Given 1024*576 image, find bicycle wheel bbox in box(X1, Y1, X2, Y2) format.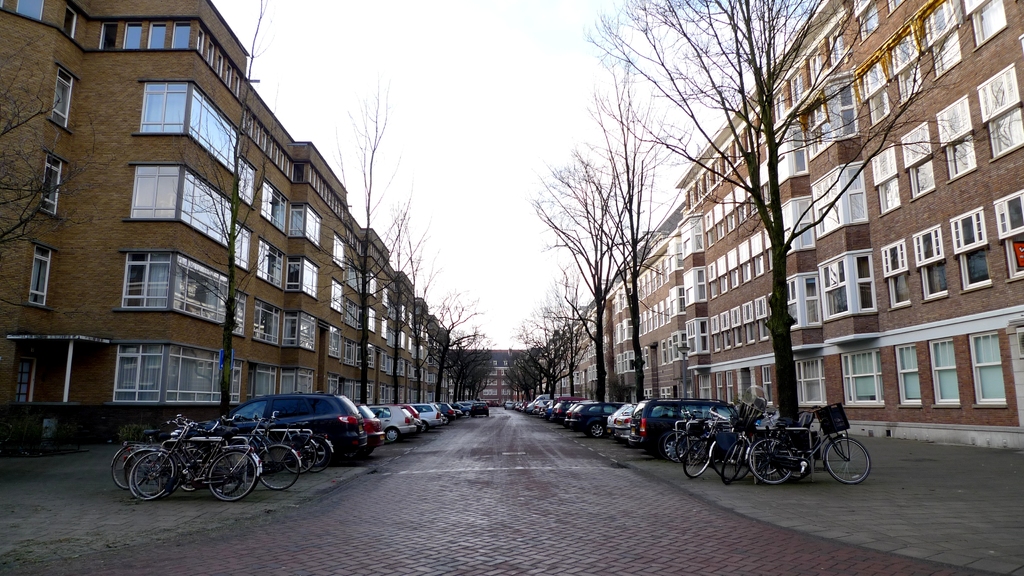
box(819, 431, 874, 484).
